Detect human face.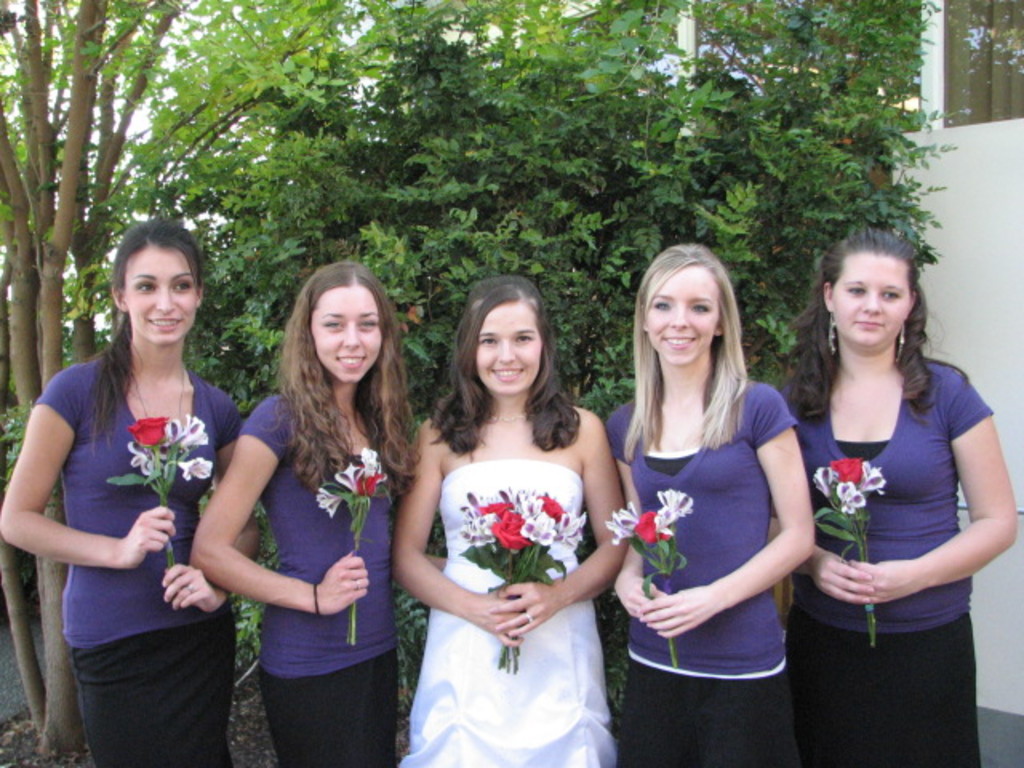
Detected at 122/251/200/350.
